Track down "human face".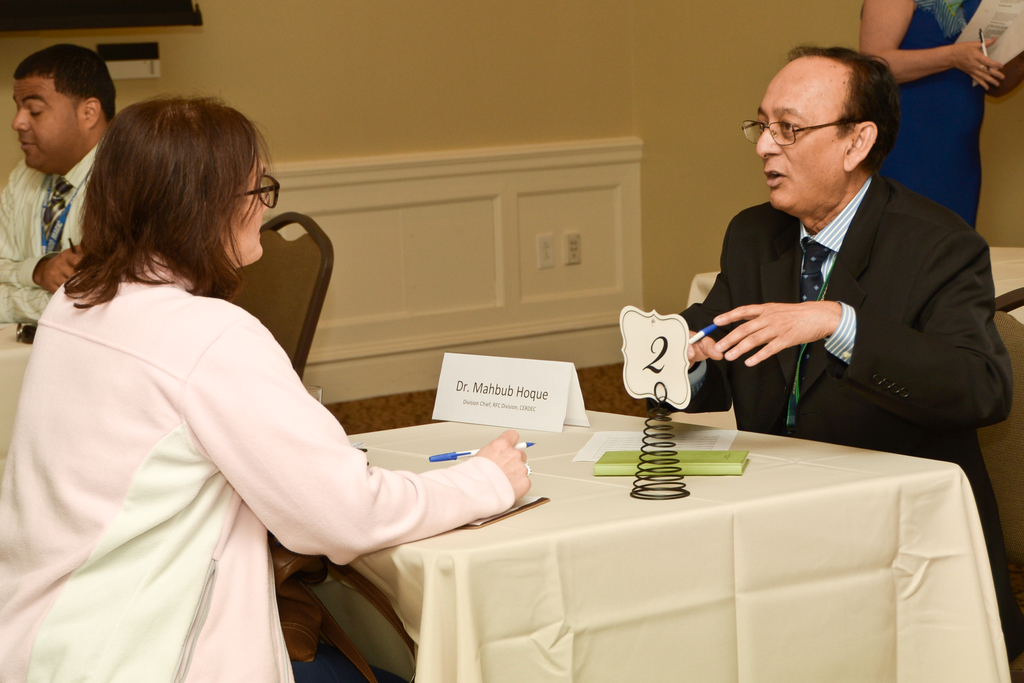
Tracked to 221, 156, 269, 261.
